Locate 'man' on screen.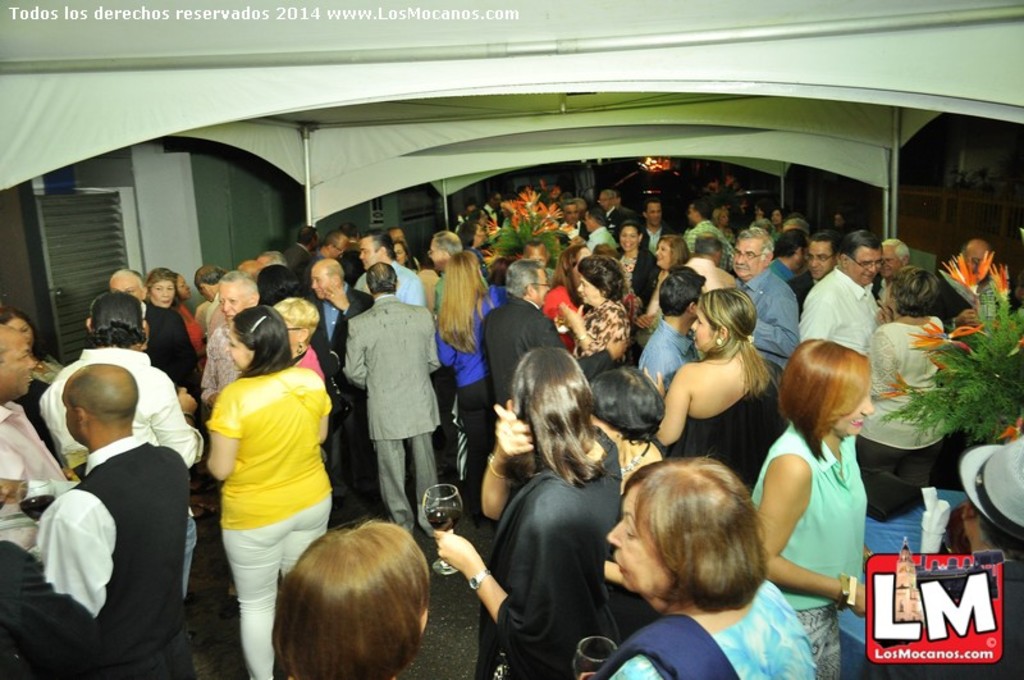
On screen at crop(558, 197, 591, 247).
